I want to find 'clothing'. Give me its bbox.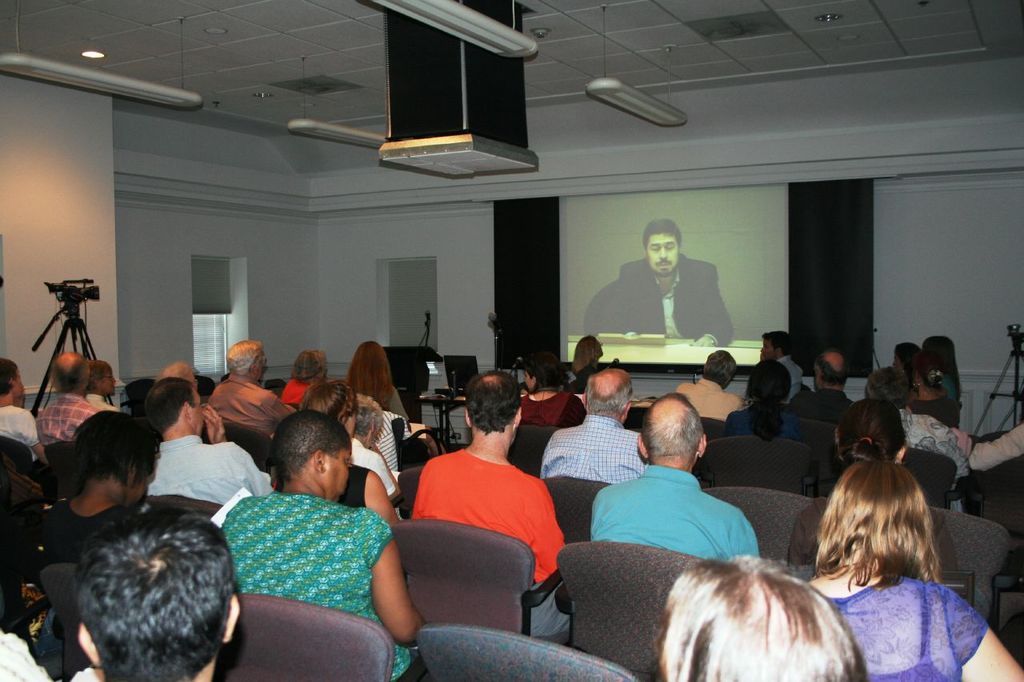
BBox(373, 407, 414, 466).
